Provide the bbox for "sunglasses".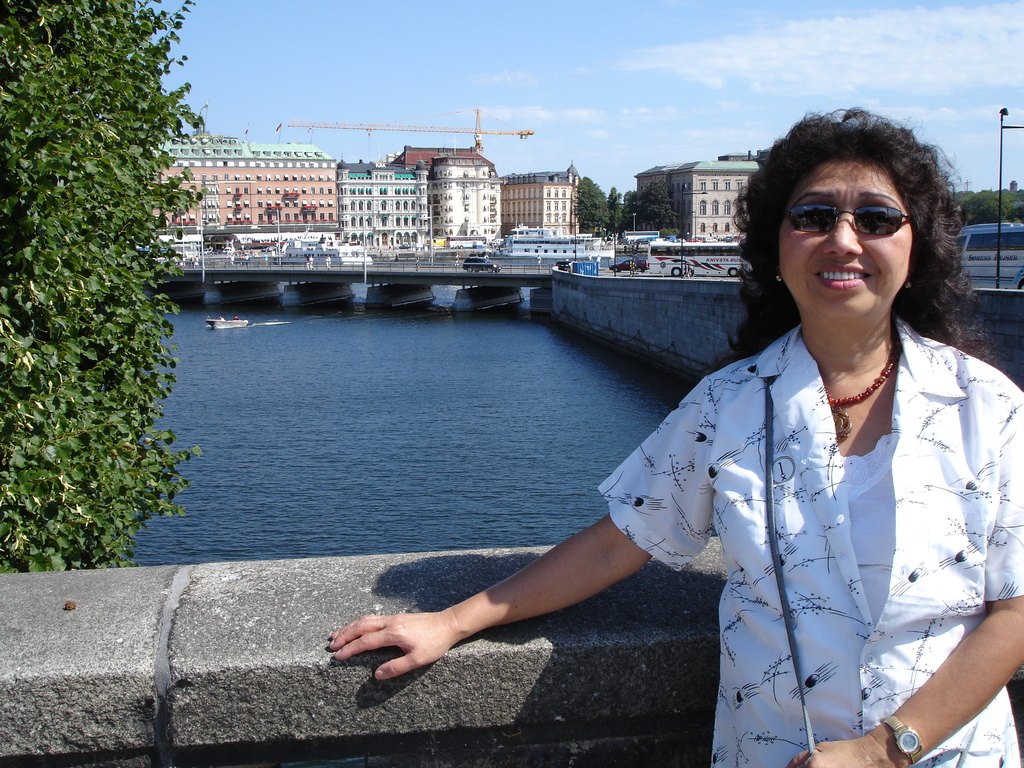
(x1=780, y1=202, x2=915, y2=238).
